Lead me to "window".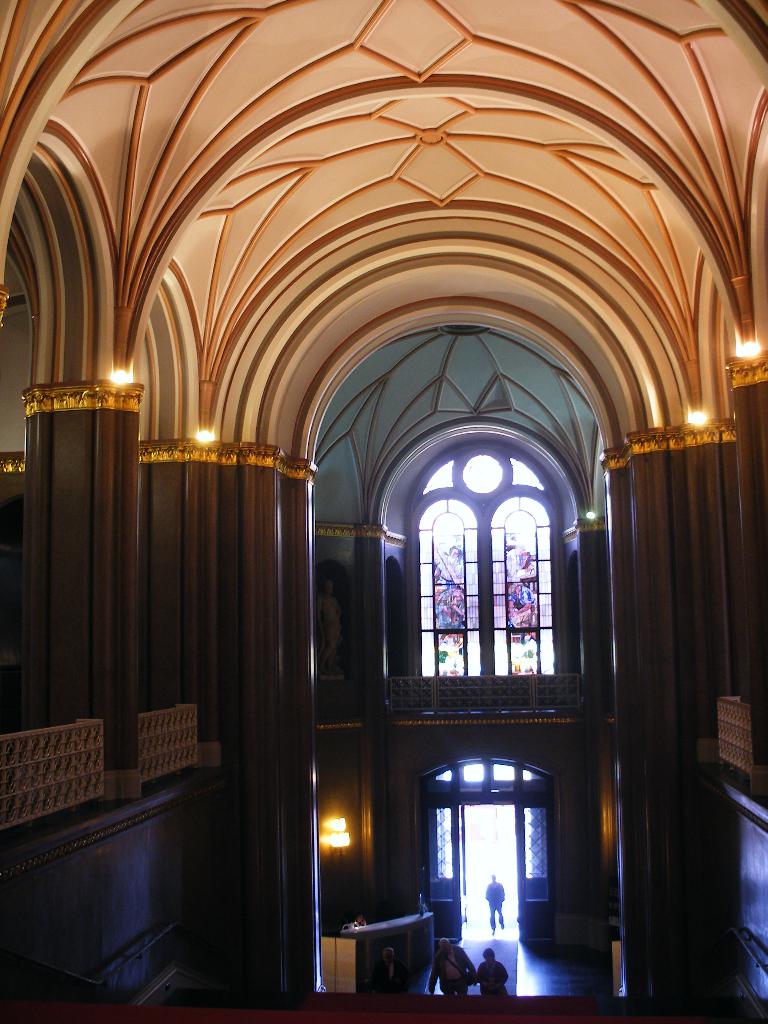
Lead to <region>396, 419, 571, 720</region>.
